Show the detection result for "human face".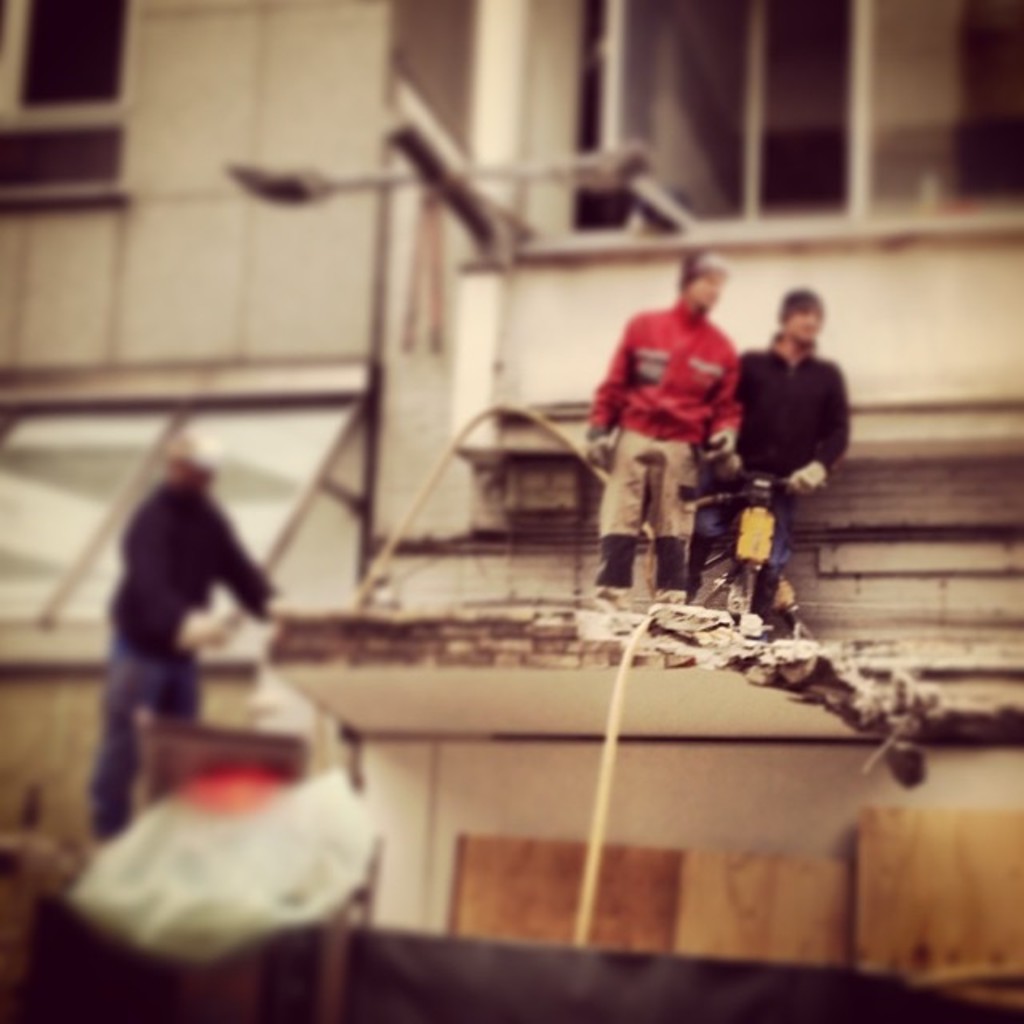
[787, 304, 824, 338].
